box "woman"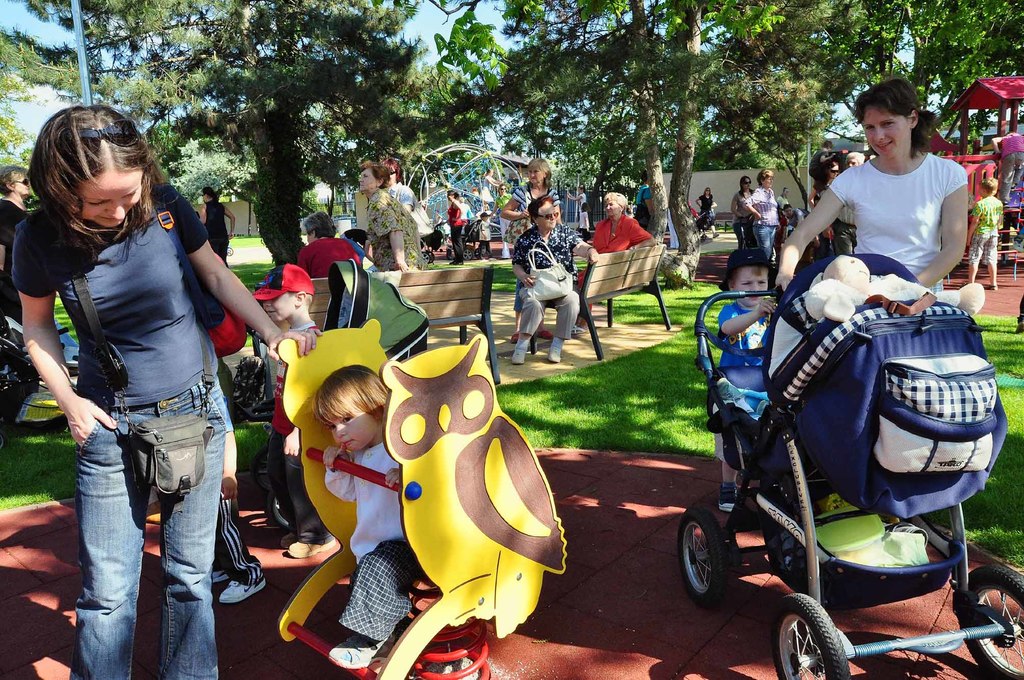
<region>732, 176, 757, 252</region>
